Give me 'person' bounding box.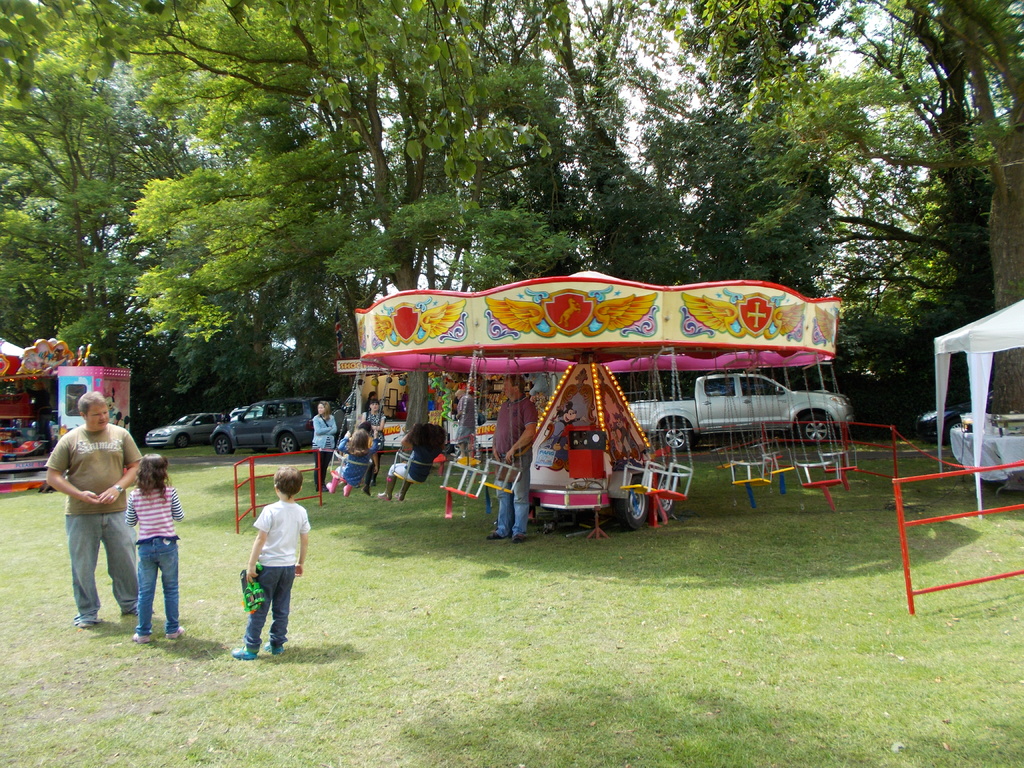
bbox(232, 482, 308, 666).
